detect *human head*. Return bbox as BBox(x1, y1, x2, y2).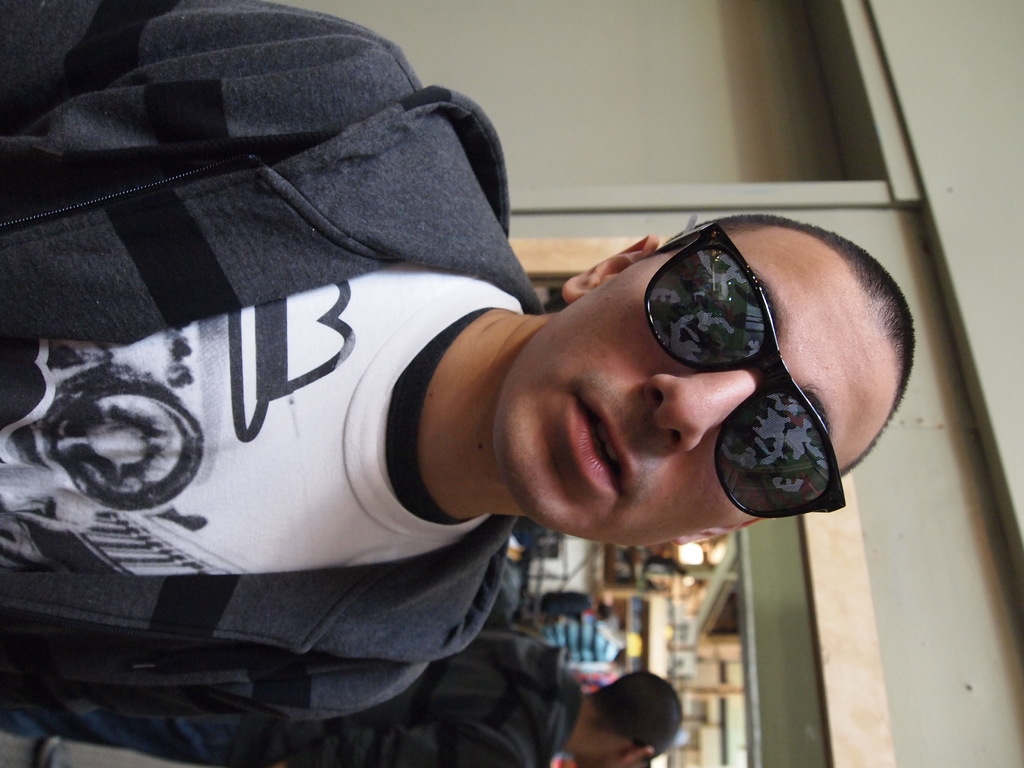
BBox(562, 676, 682, 767).
